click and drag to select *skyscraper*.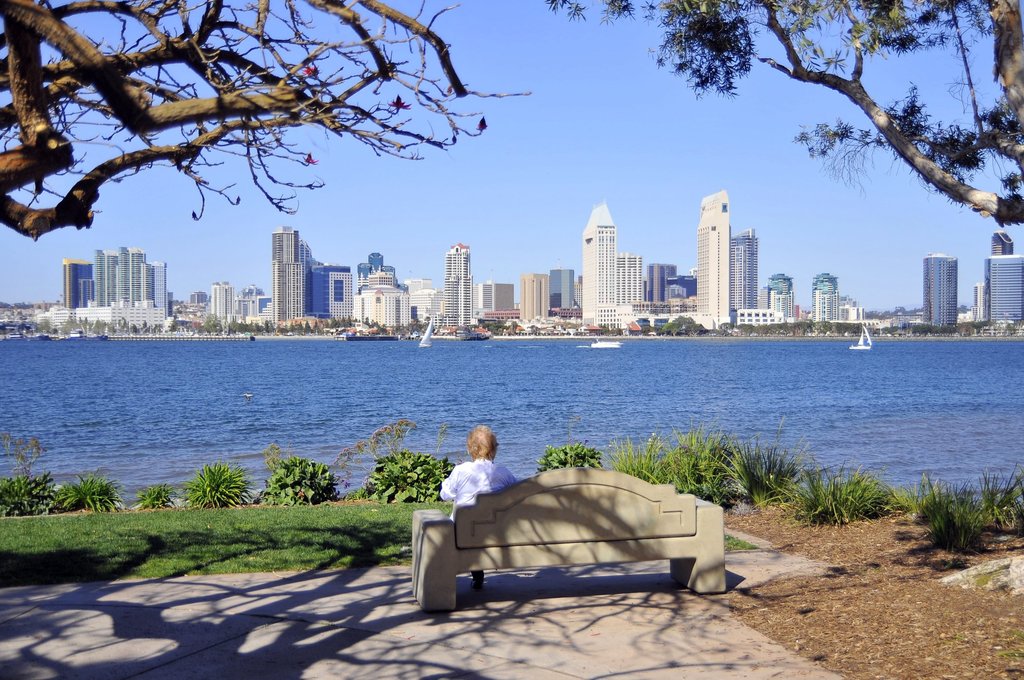
Selection: select_region(696, 189, 732, 327).
